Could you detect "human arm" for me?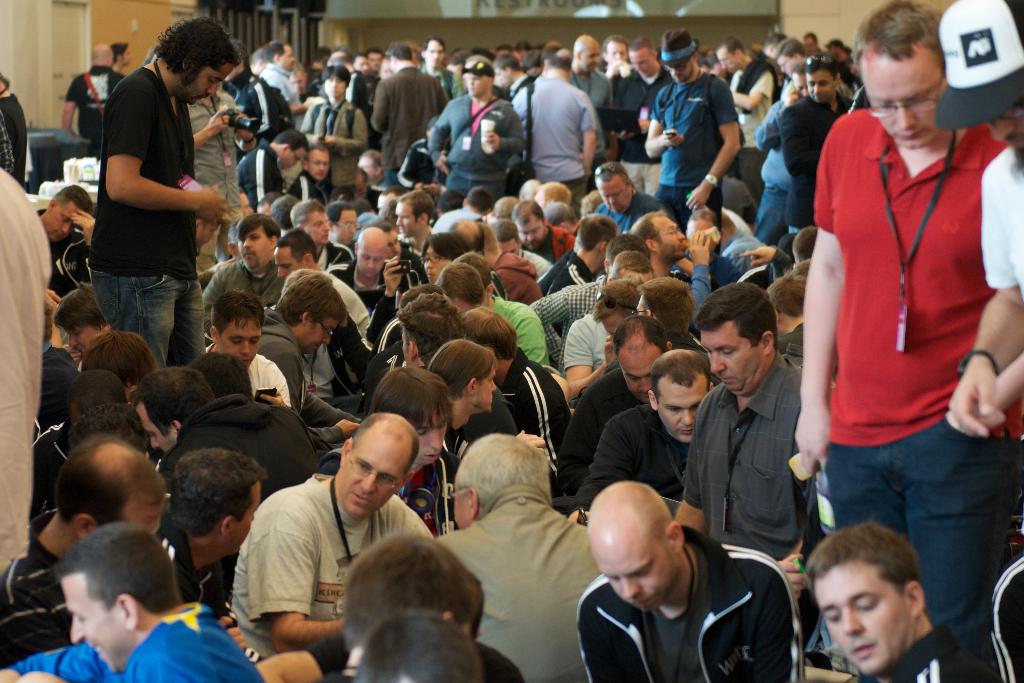
Detection result: rect(260, 394, 293, 415).
